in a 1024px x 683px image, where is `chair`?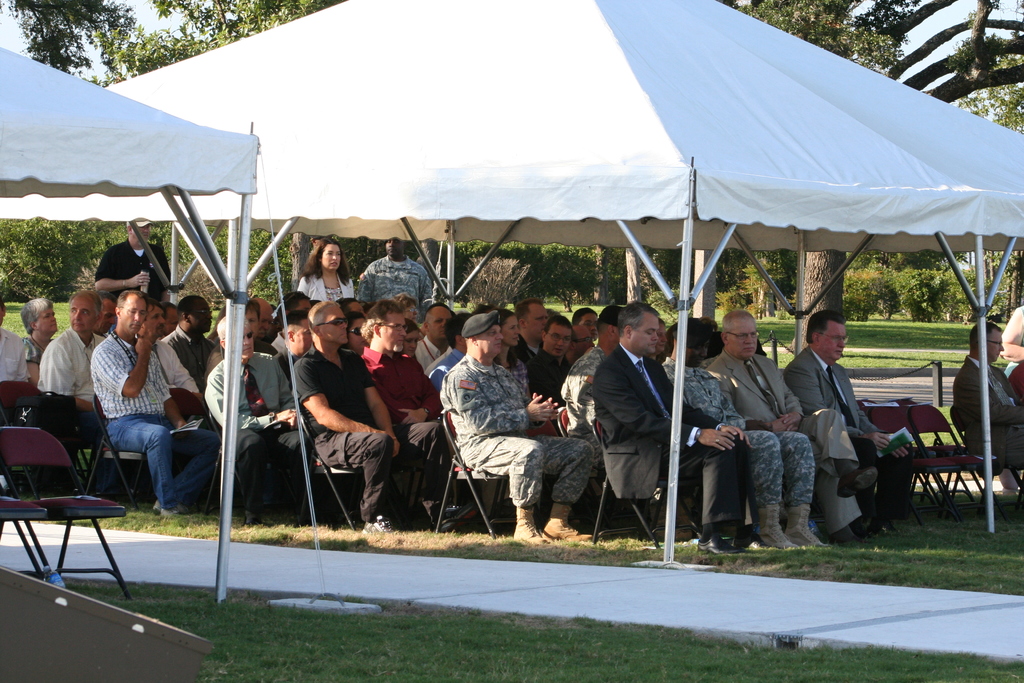
box(948, 409, 1023, 509).
